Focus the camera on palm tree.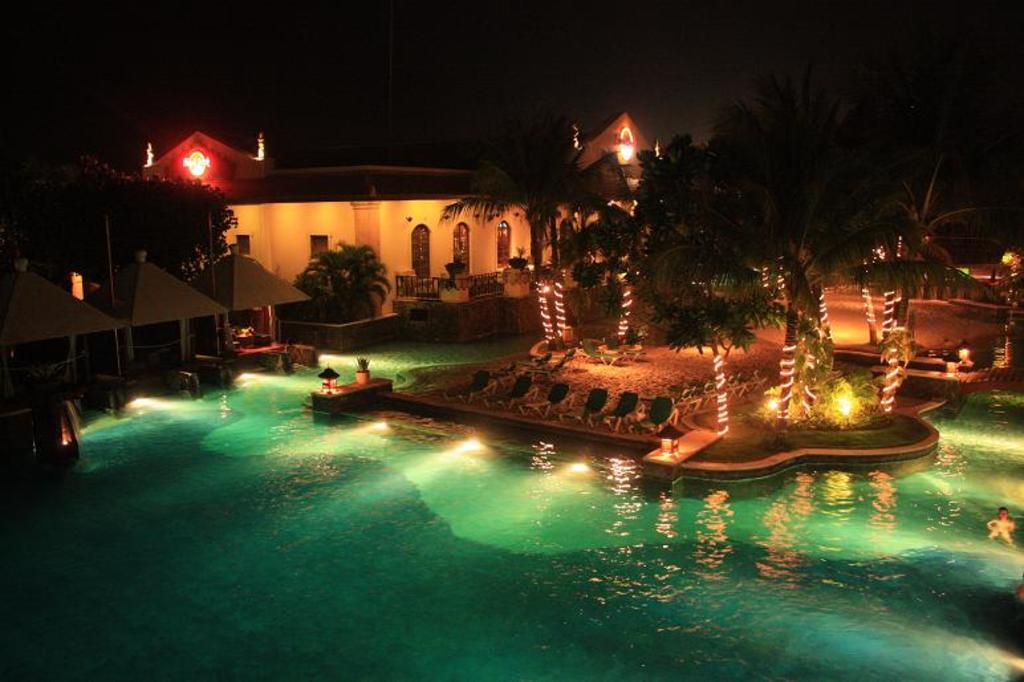
Focus region: BBox(302, 239, 401, 333).
